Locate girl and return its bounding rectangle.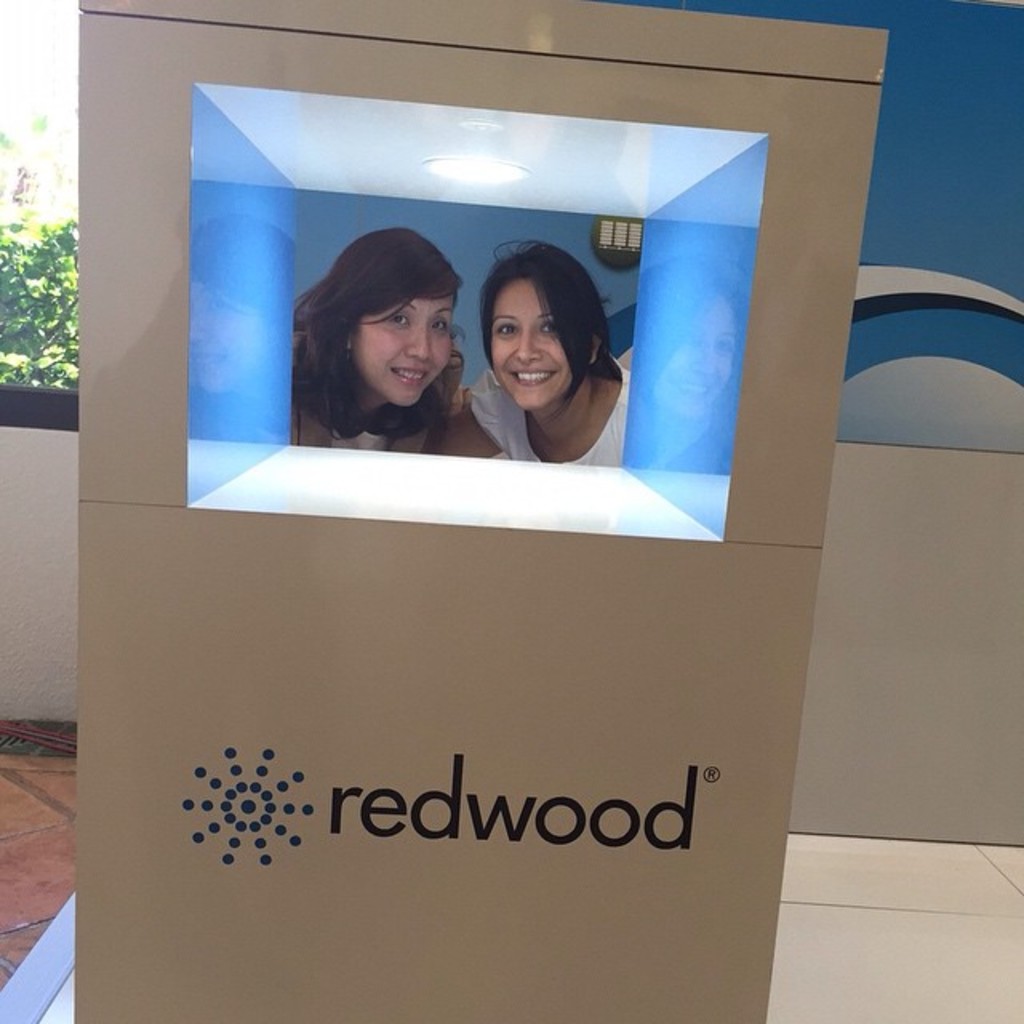
(290, 229, 467, 451).
